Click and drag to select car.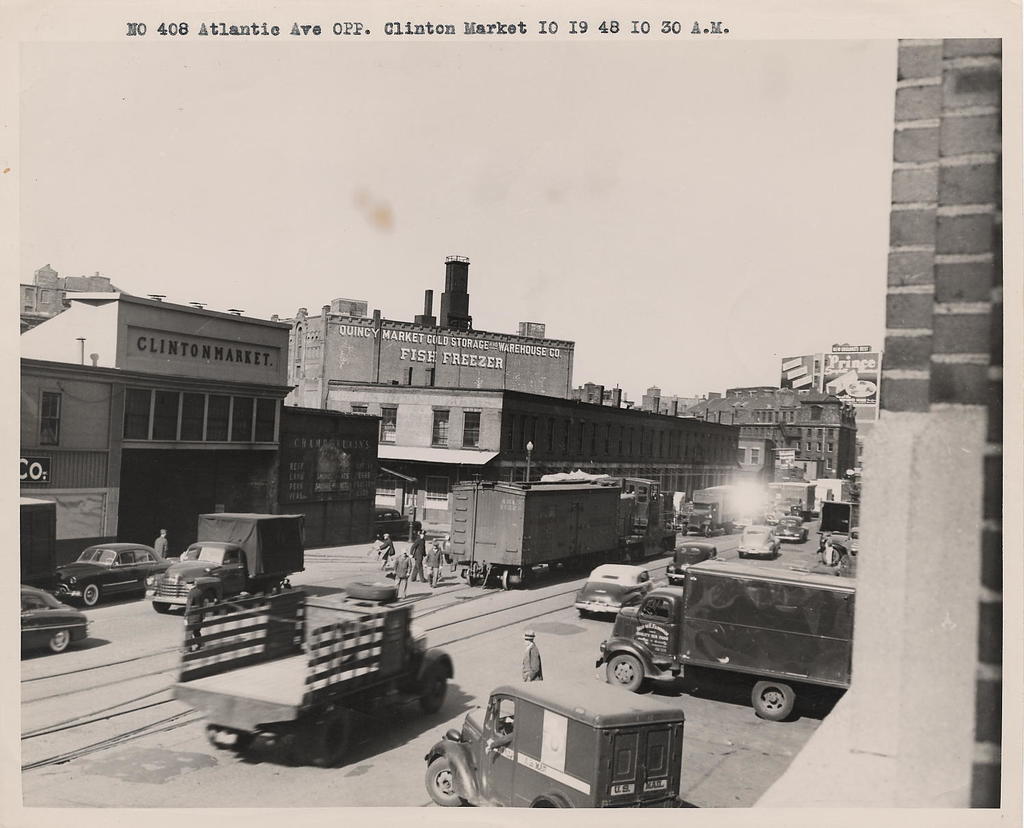
Selection: <bbox>39, 550, 177, 625</bbox>.
